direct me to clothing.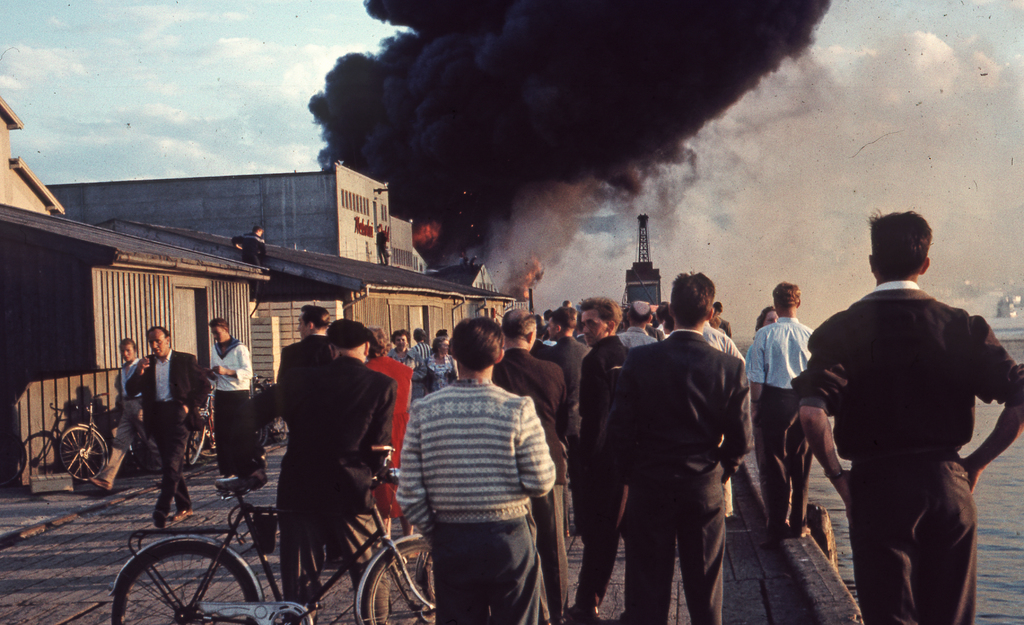
Direction: x1=785 y1=245 x2=1002 y2=596.
